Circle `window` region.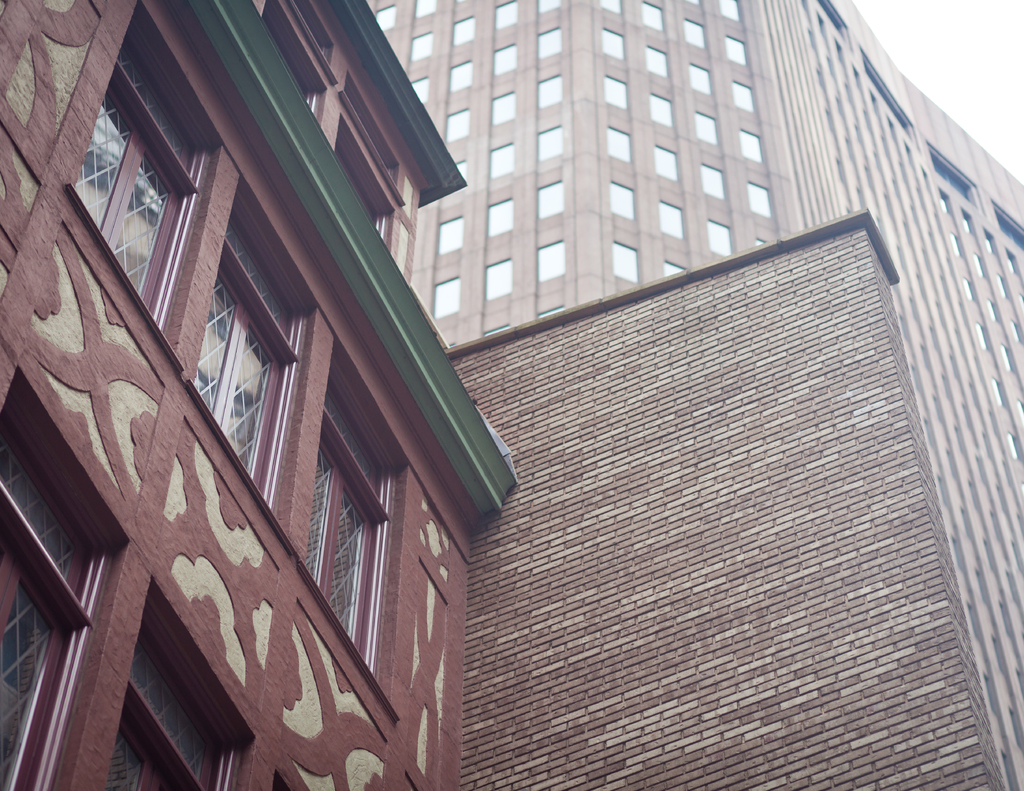
Region: (536,182,566,225).
